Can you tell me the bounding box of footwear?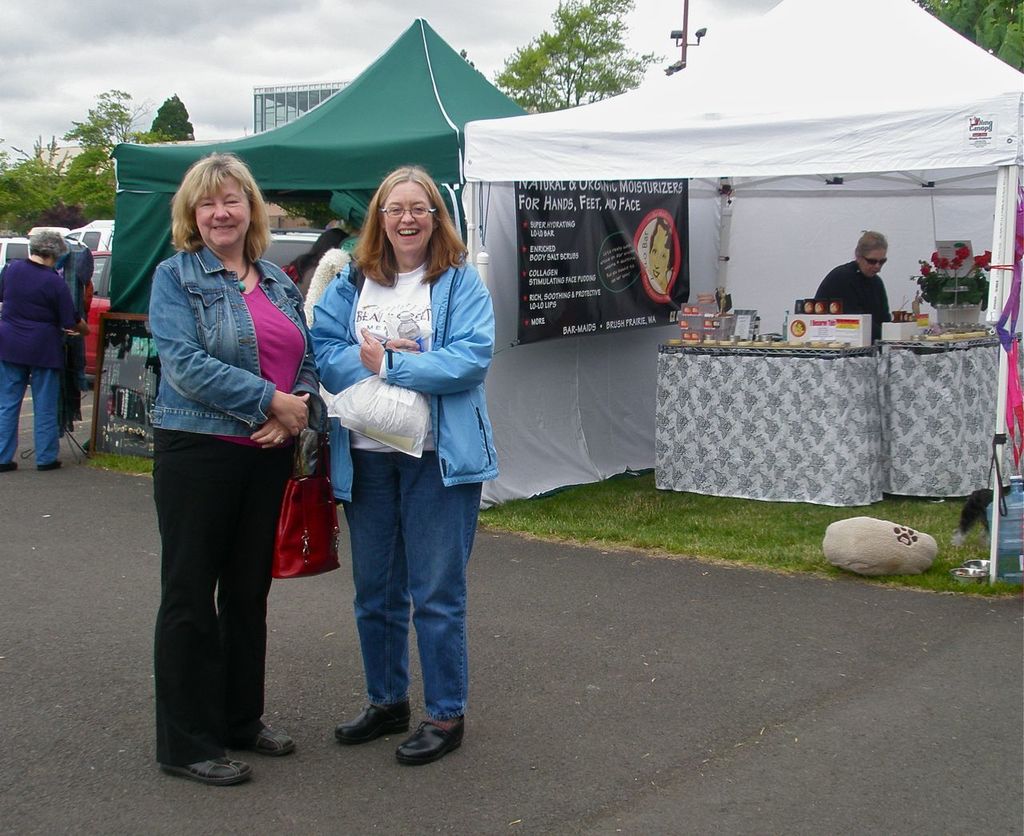
bbox(9, 462, 27, 469).
